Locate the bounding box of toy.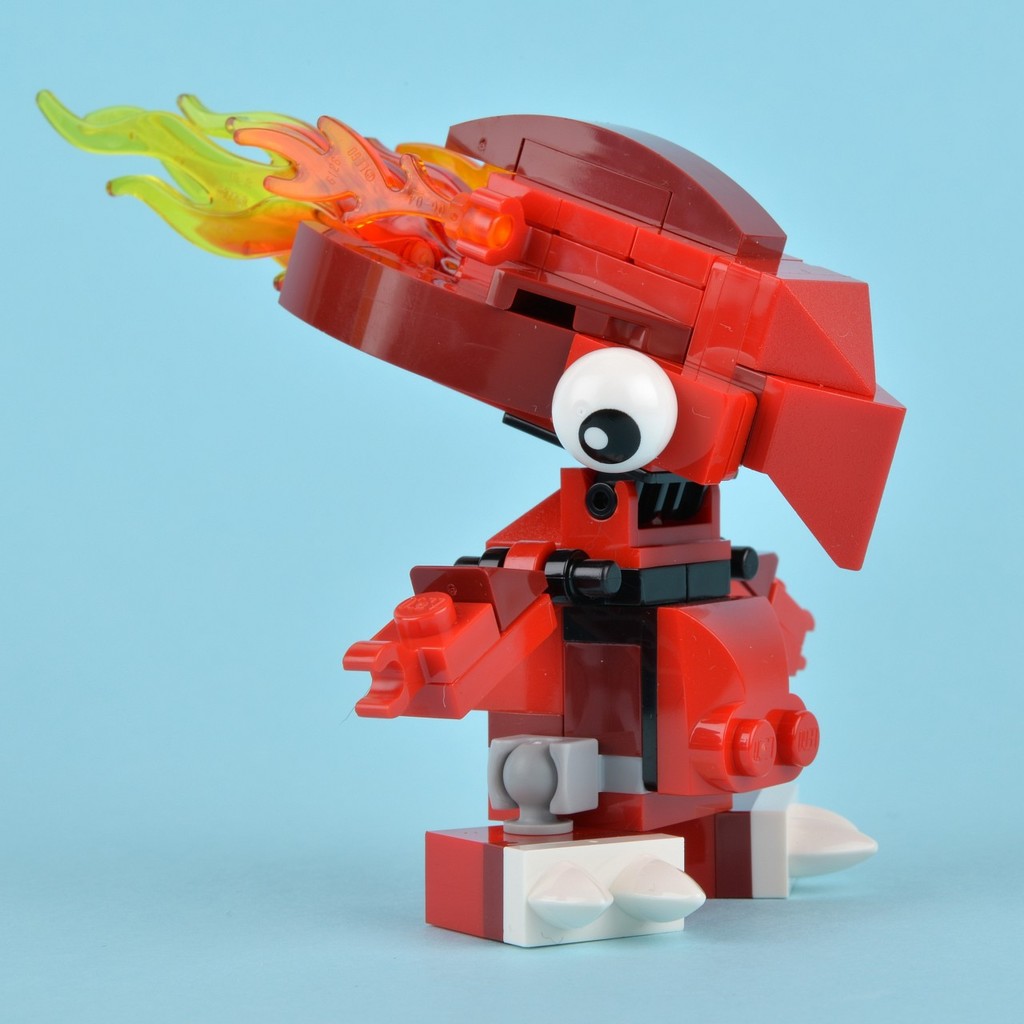
Bounding box: 14/79/912/958.
